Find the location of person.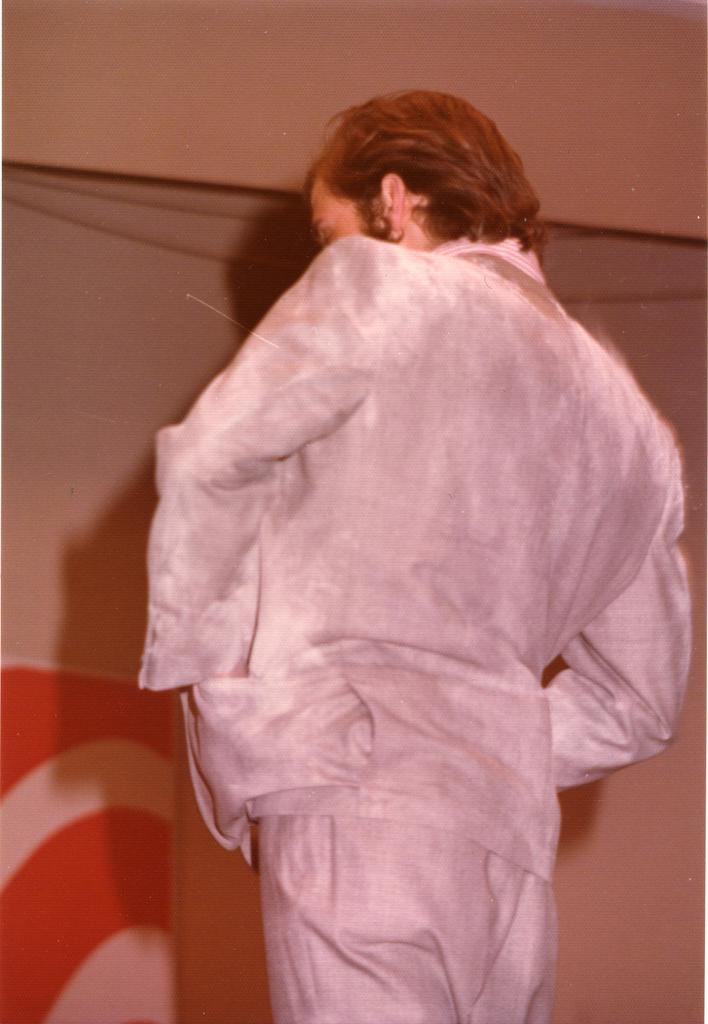
Location: l=104, t=99, r=700, b=1011.
